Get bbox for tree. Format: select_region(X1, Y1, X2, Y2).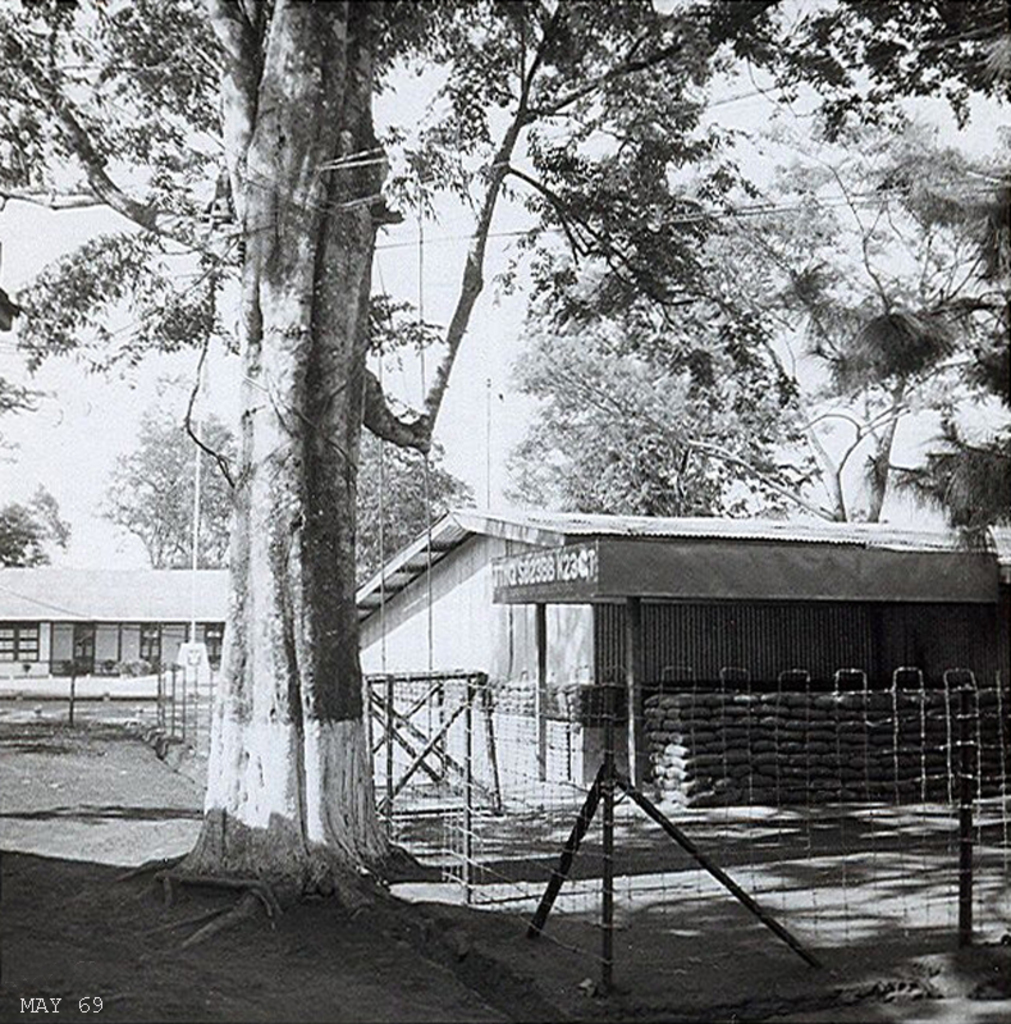
select_region(559, 100, 962, 527).
